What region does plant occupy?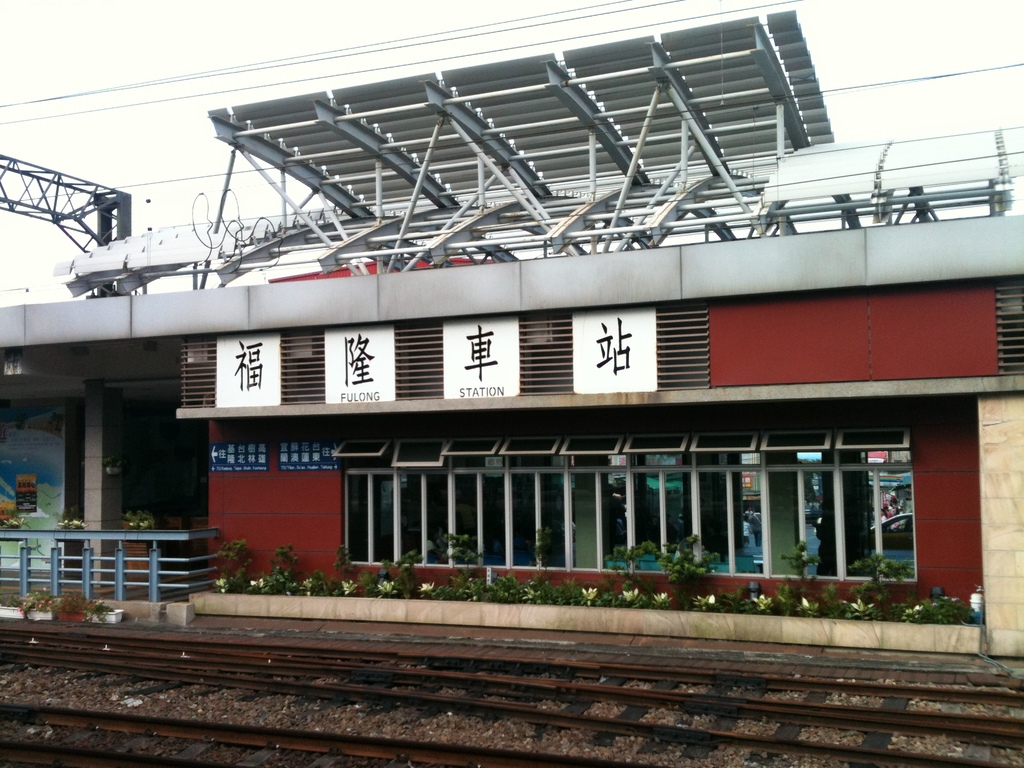
BBox(118, 508, 152, 586).
